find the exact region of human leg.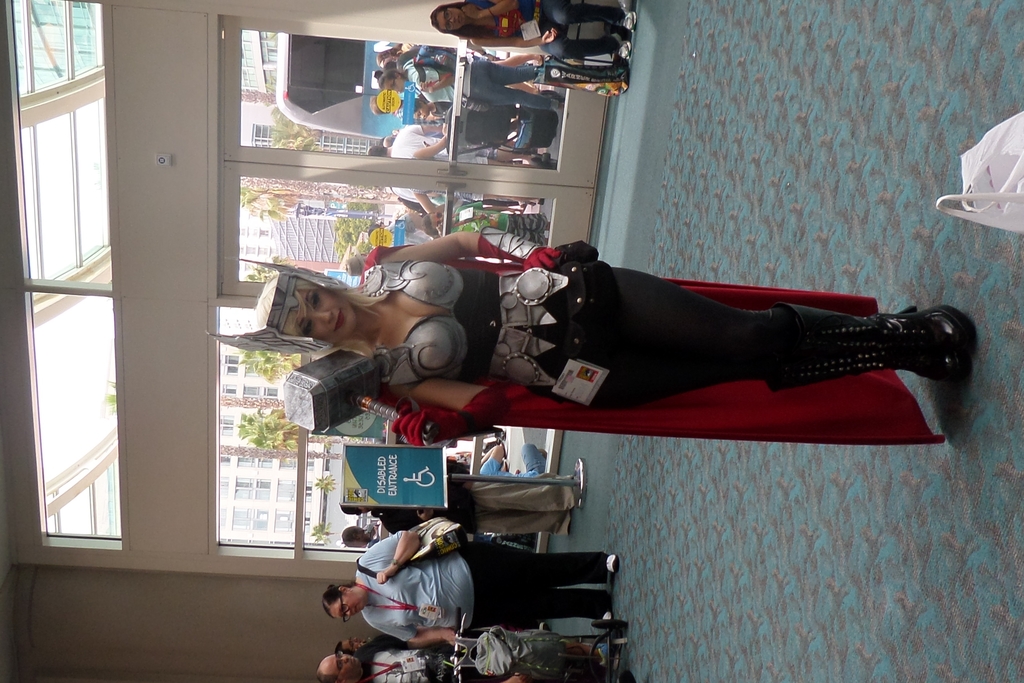
Exact region: [554, 365, 973, 406].
